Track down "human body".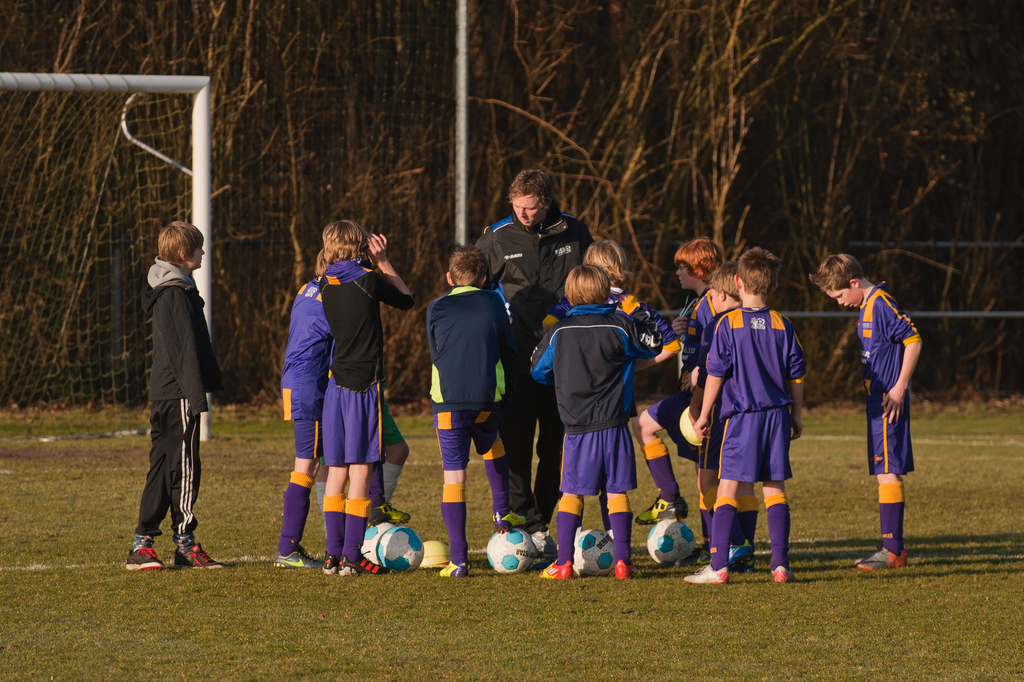
Tracked to detection(630, 230, 720, 544).
